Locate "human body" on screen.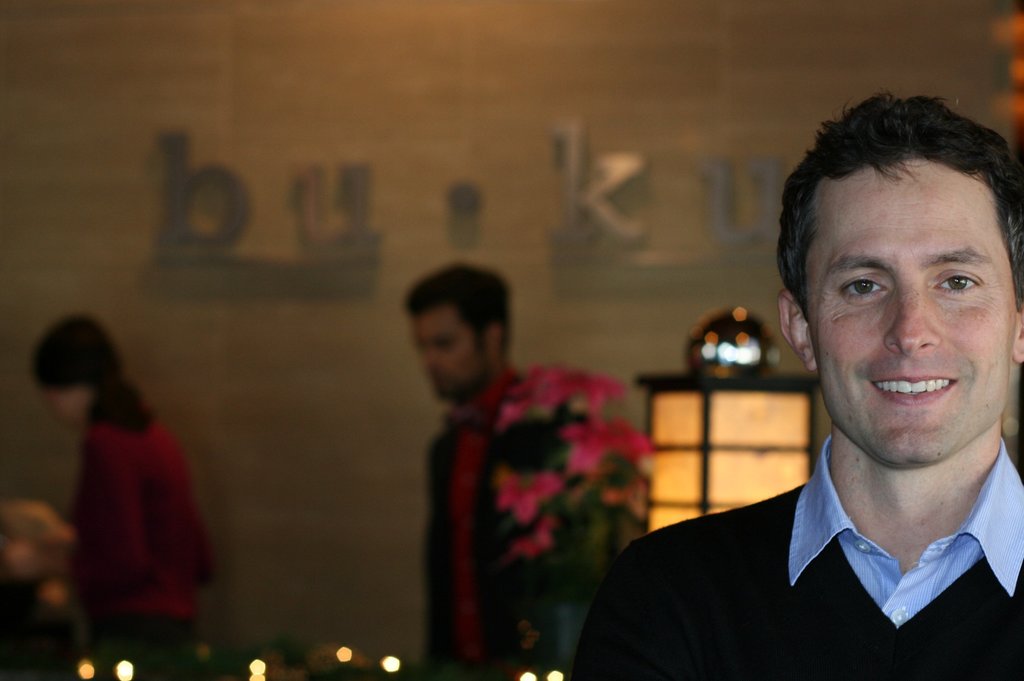
On screen at left=373, top=259, right=556, bottom=680.
